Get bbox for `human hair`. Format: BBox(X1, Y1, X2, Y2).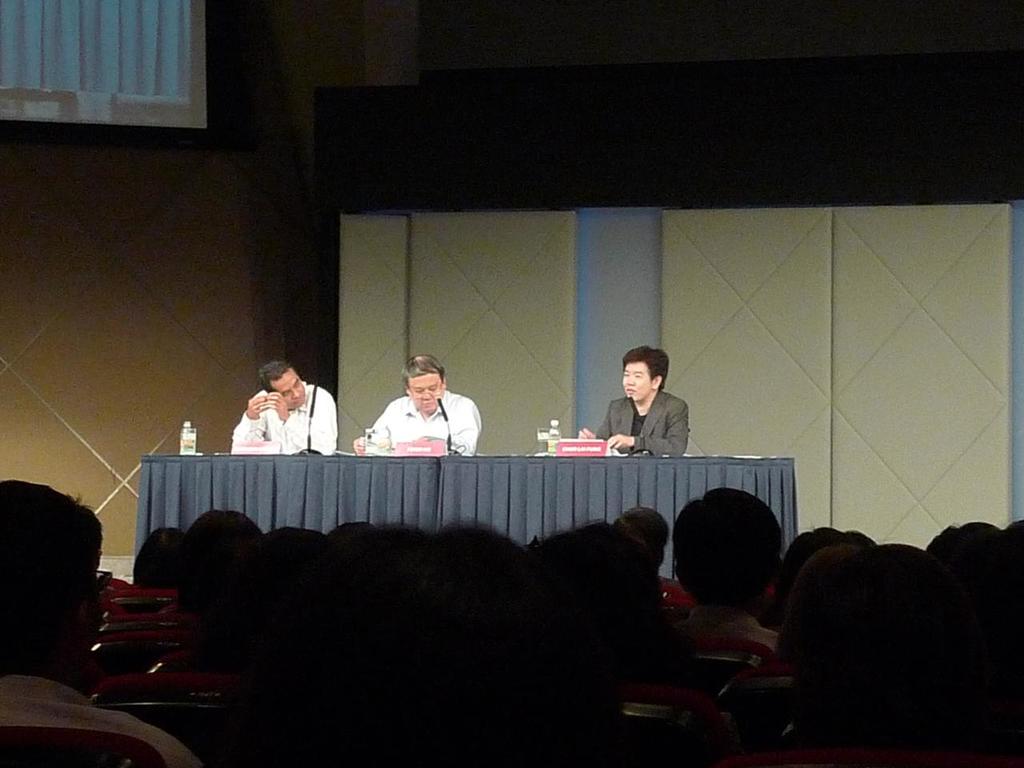
BBox(132, 526, 184, 590).
